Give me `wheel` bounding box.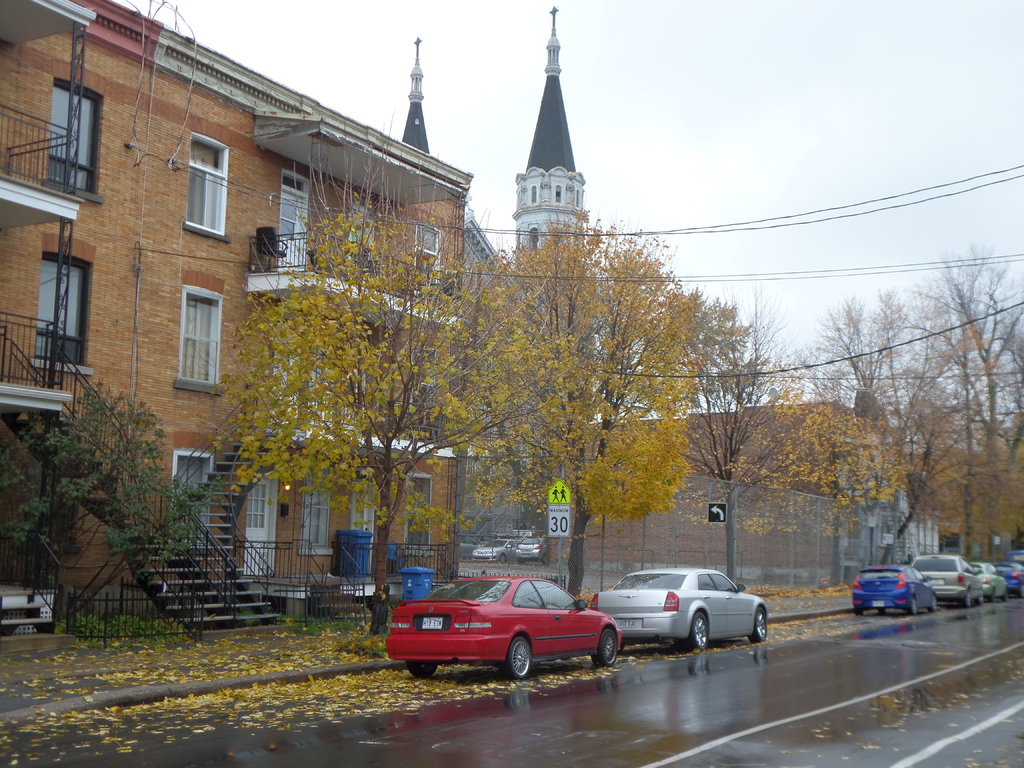
locate(909, 596, 923, 612).
